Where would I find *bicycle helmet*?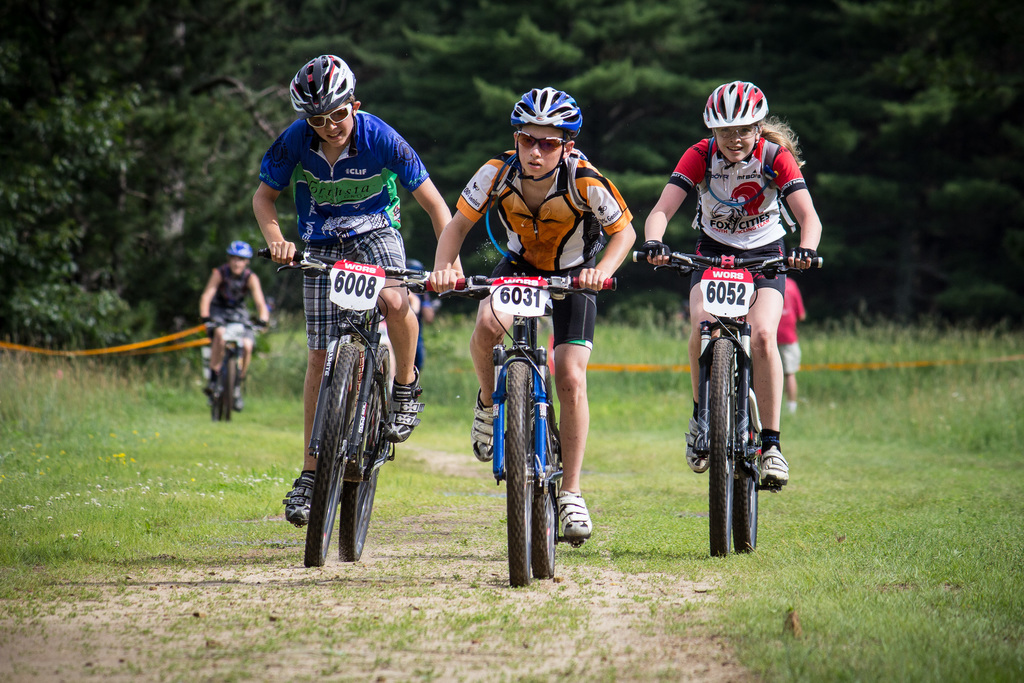
At [x1=284, y1=51, x2=354, y2=111].
